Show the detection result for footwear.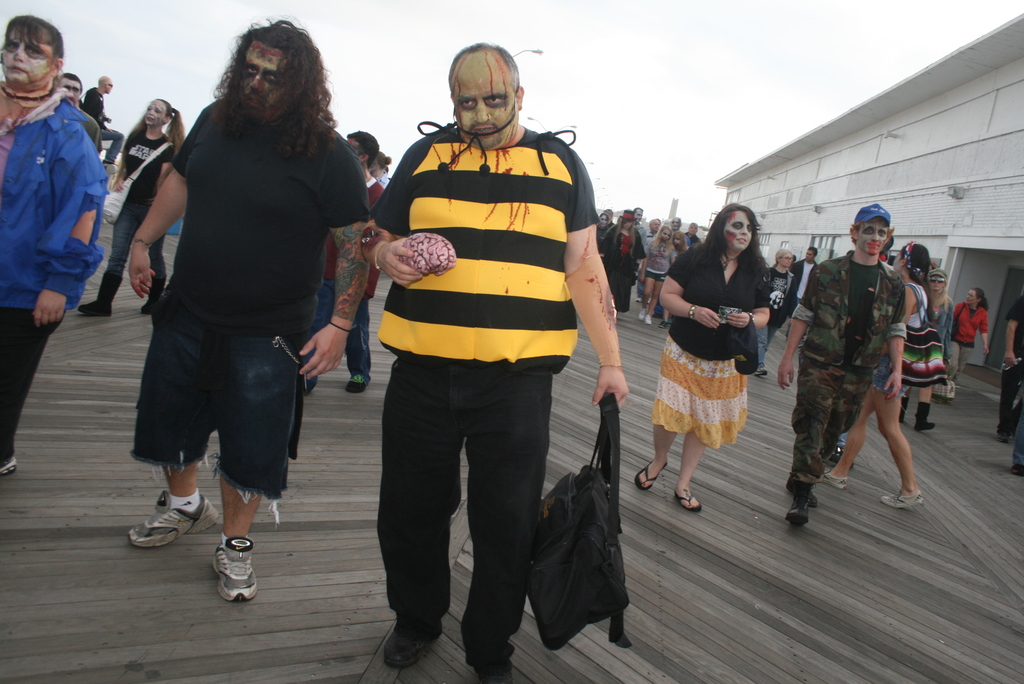
(786, 478, 820, 515).
